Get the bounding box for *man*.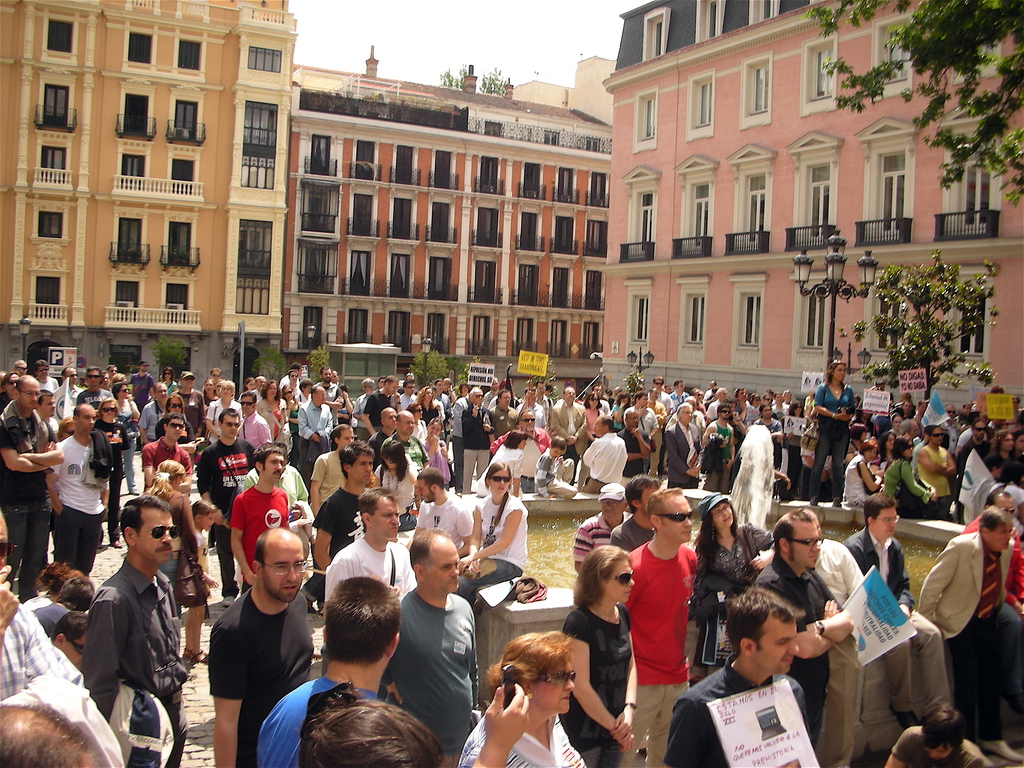
bbox=[127, 361, 155, 410].
